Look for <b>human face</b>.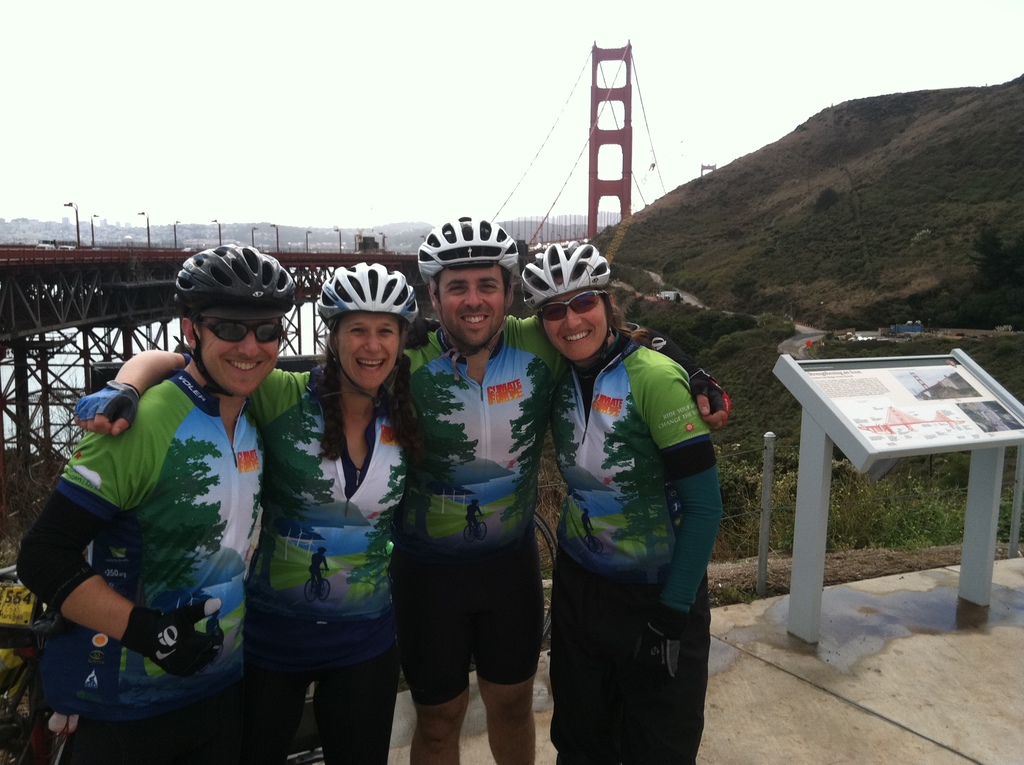
Found: region(340, 309, 401, 392).
